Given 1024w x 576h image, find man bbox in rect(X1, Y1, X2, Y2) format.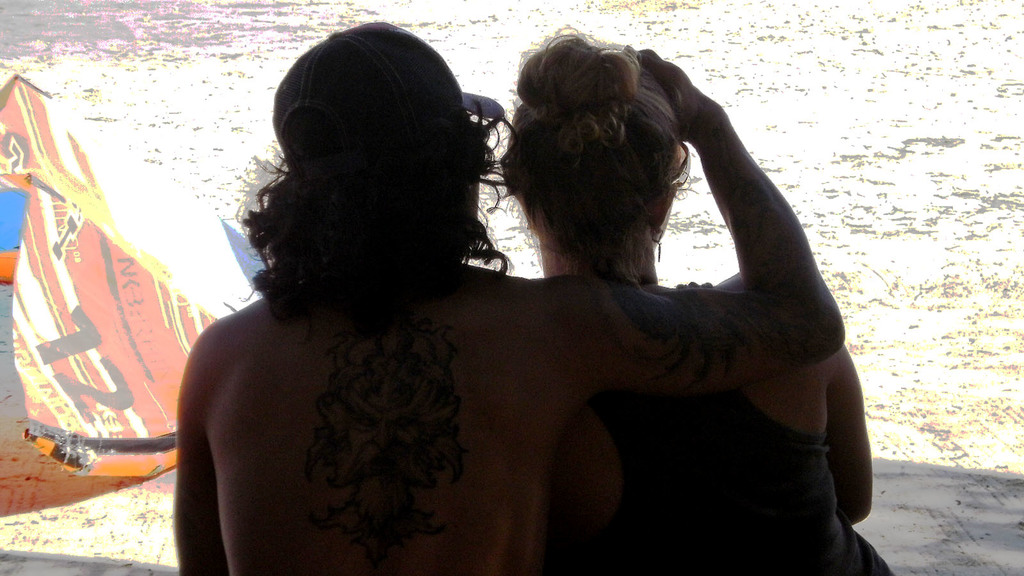
rect(174, 16, 843, 575).
